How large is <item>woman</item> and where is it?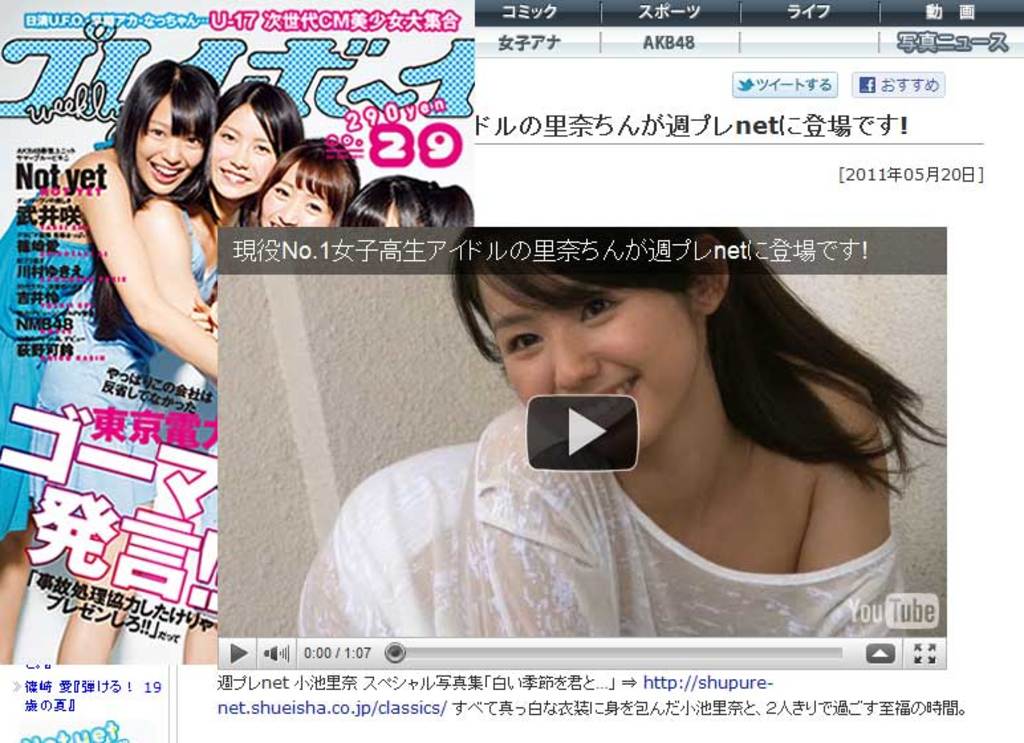
Bounding box: 191 141 355 666.
